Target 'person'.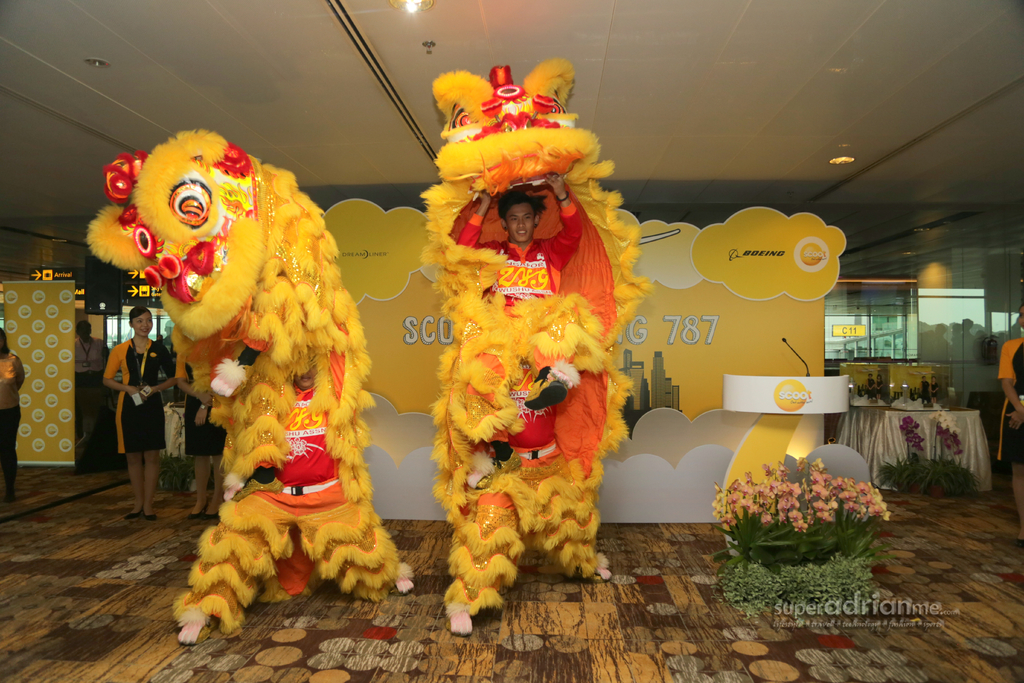
Target region: <bbox>0, 331, 26, 488</bbox>.
